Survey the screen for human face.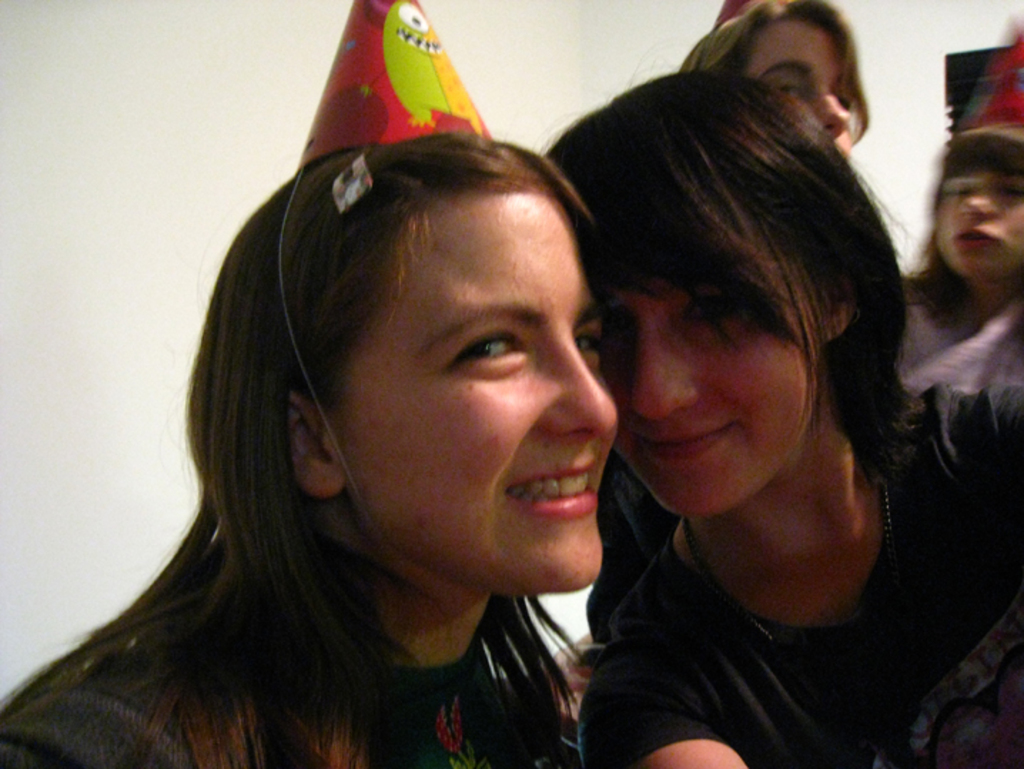
Survey found: box=[613, 285, 834, 522].
